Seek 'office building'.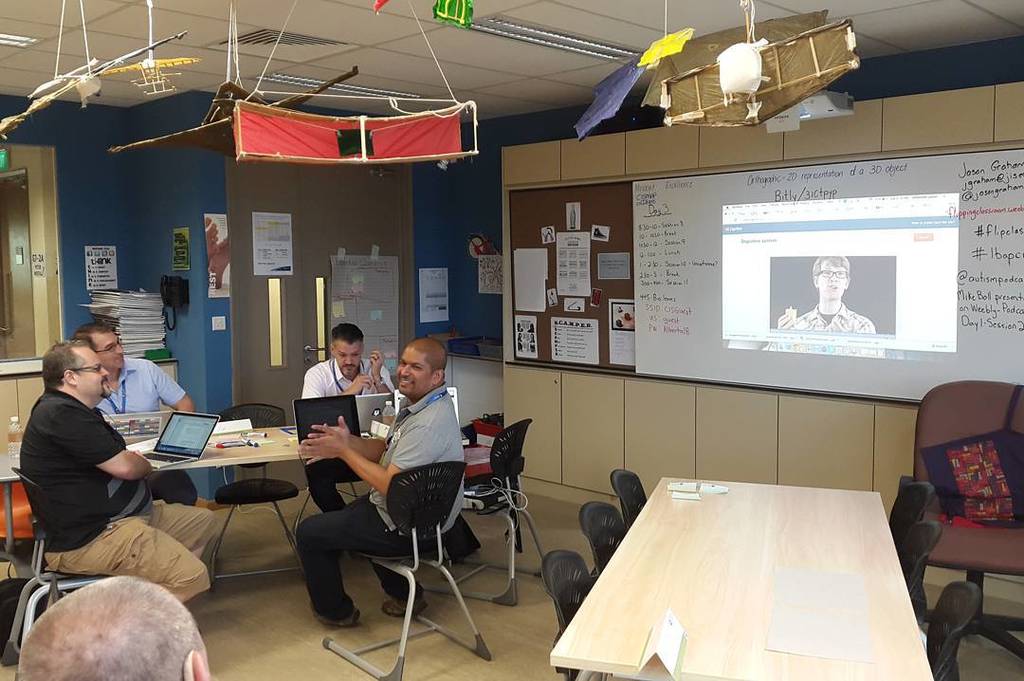
rect(49, 0, 966, 680).
